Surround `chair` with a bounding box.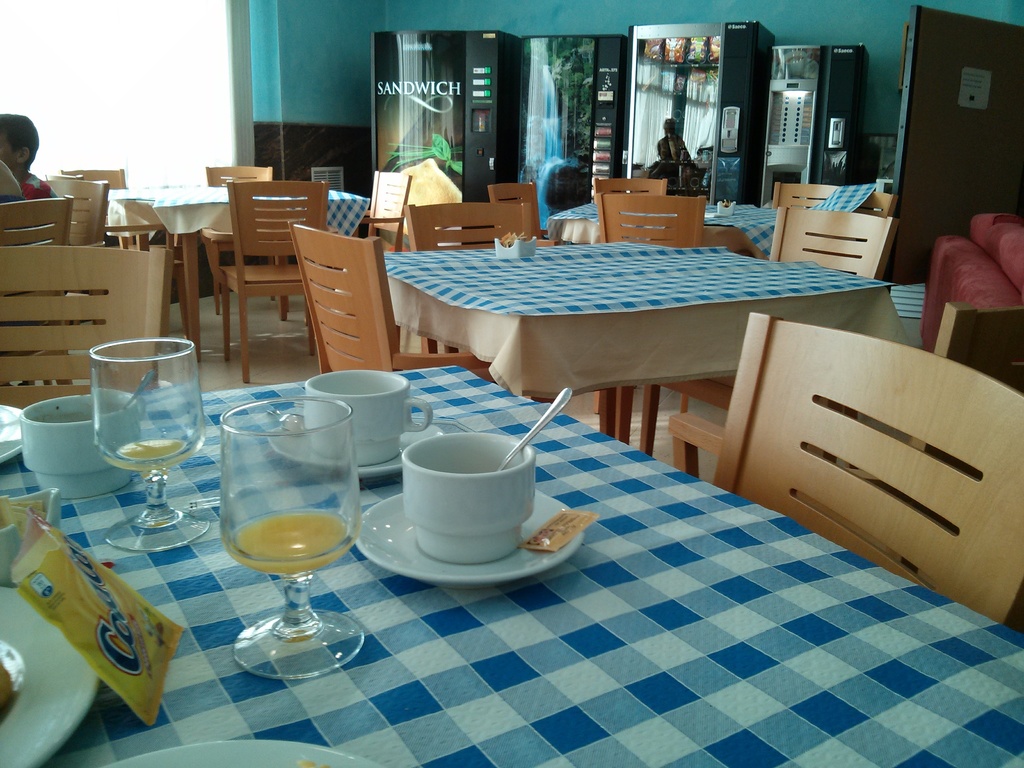
BBox(640, 204, 900, 461).
